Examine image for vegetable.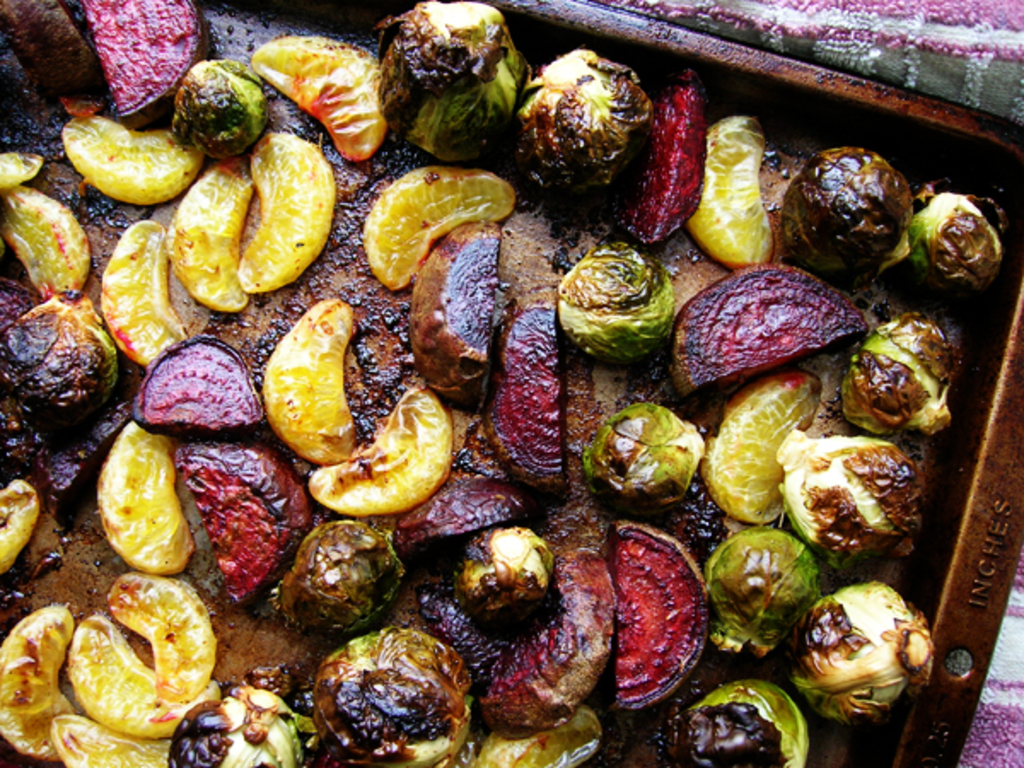
Examination result: 550, 246, 679, 357.
